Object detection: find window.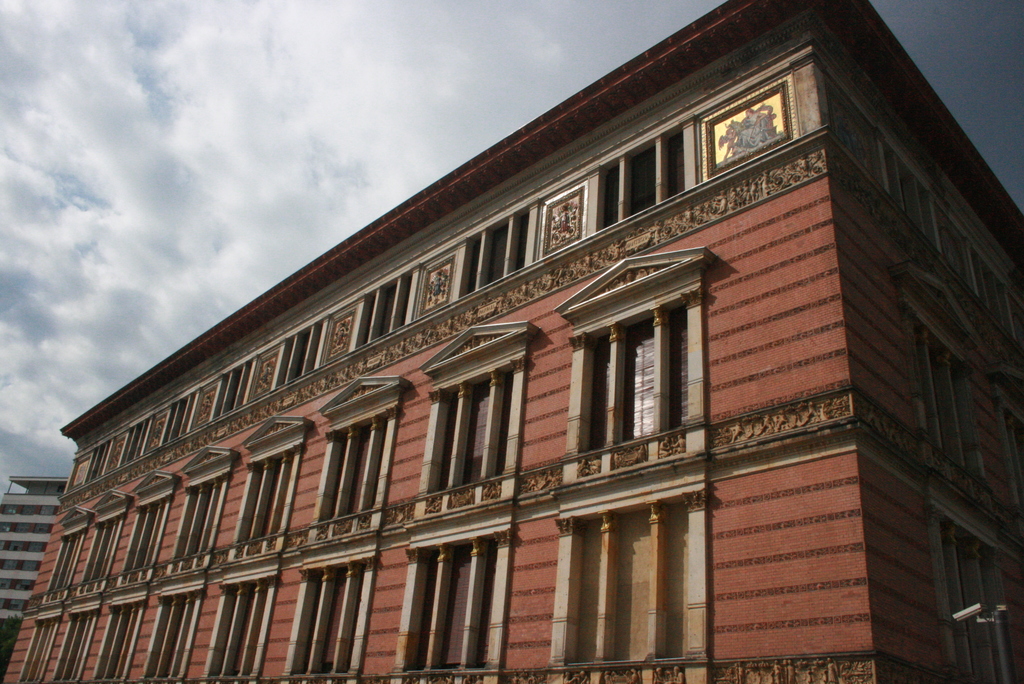
box(461, 207, 532, 302).
